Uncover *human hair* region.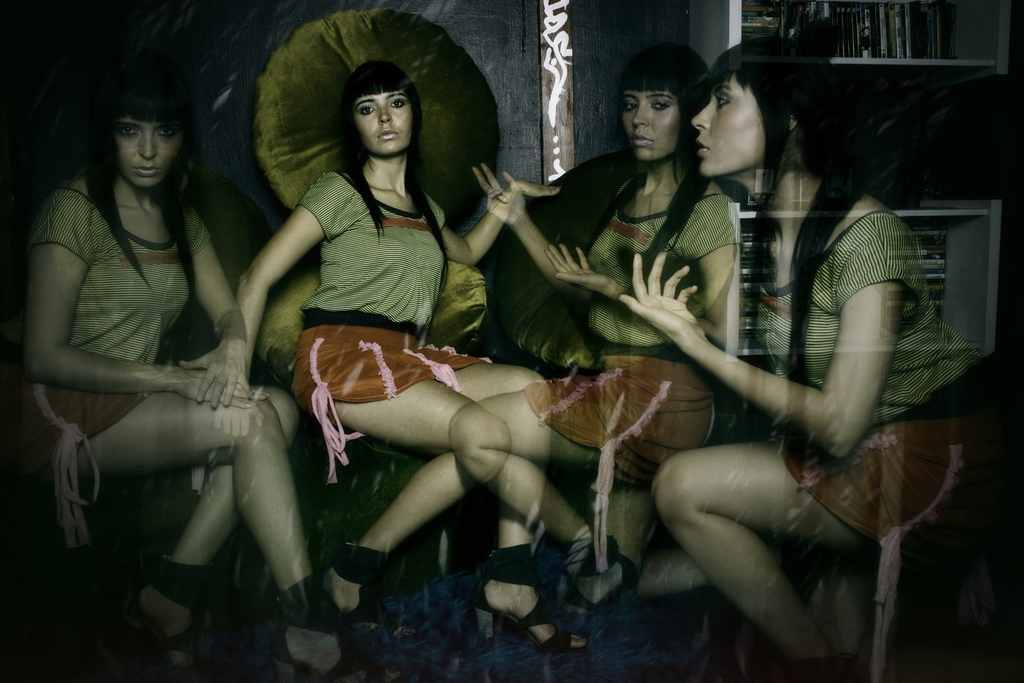
Uncovered: 325 56 453 288.
